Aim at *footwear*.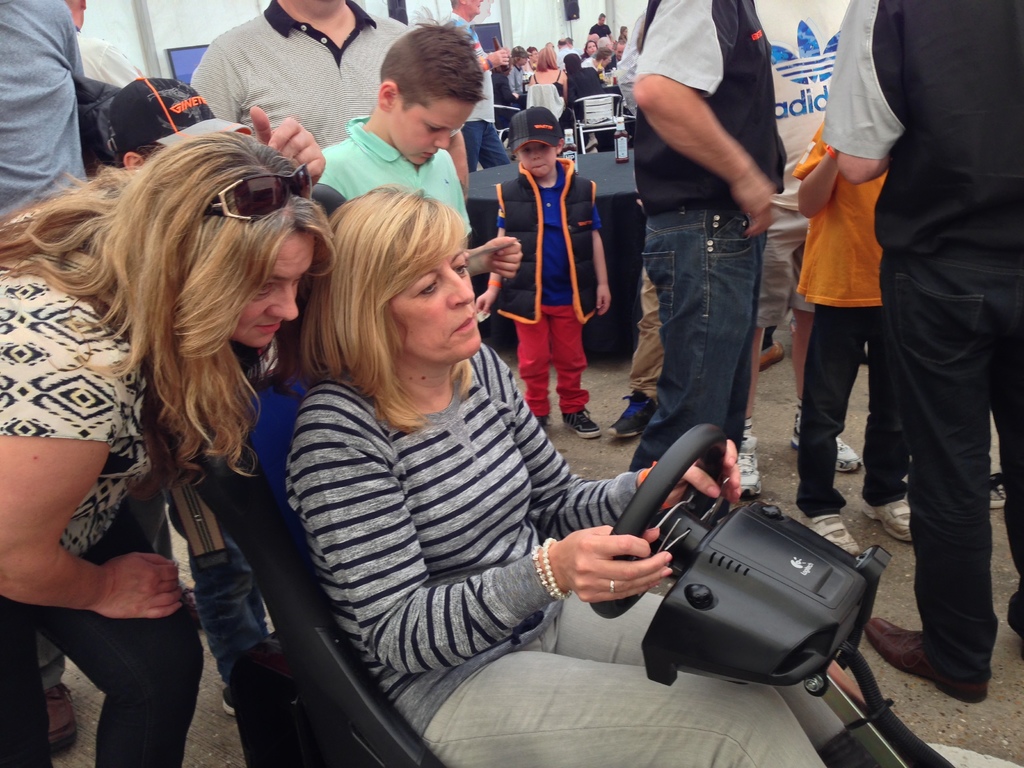
Aimed at (991, 471, 1007, 508).
